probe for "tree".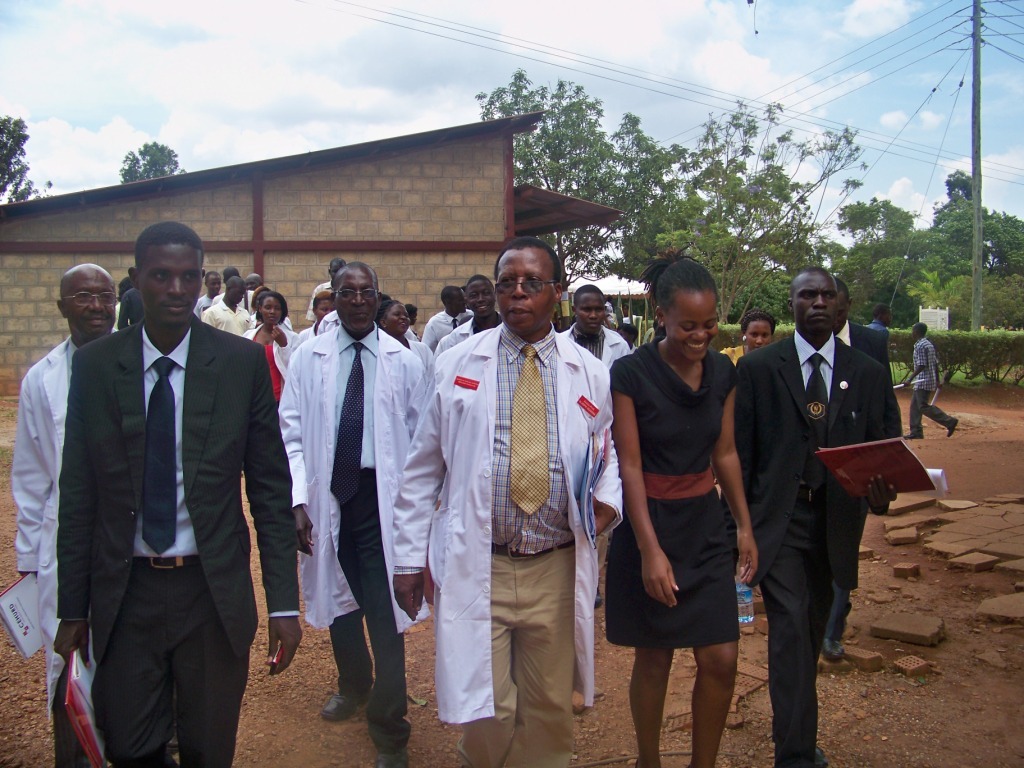
Probe result: (left=0, top=112, right=36, bottom=207).
